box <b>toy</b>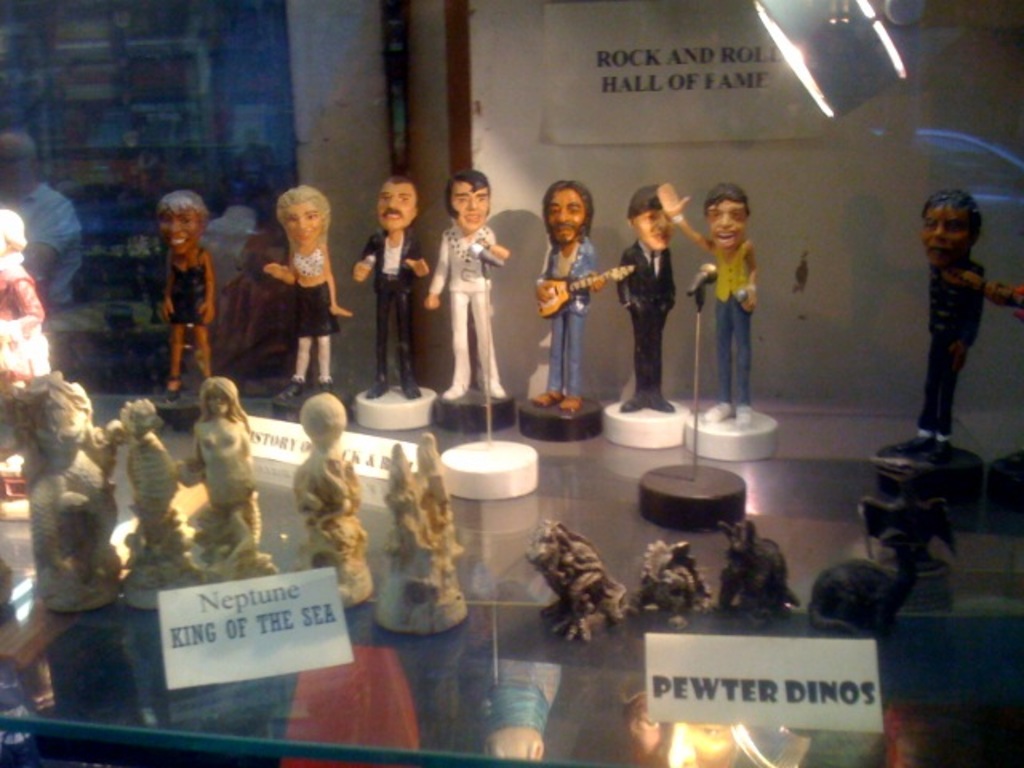
11:373:126:611
